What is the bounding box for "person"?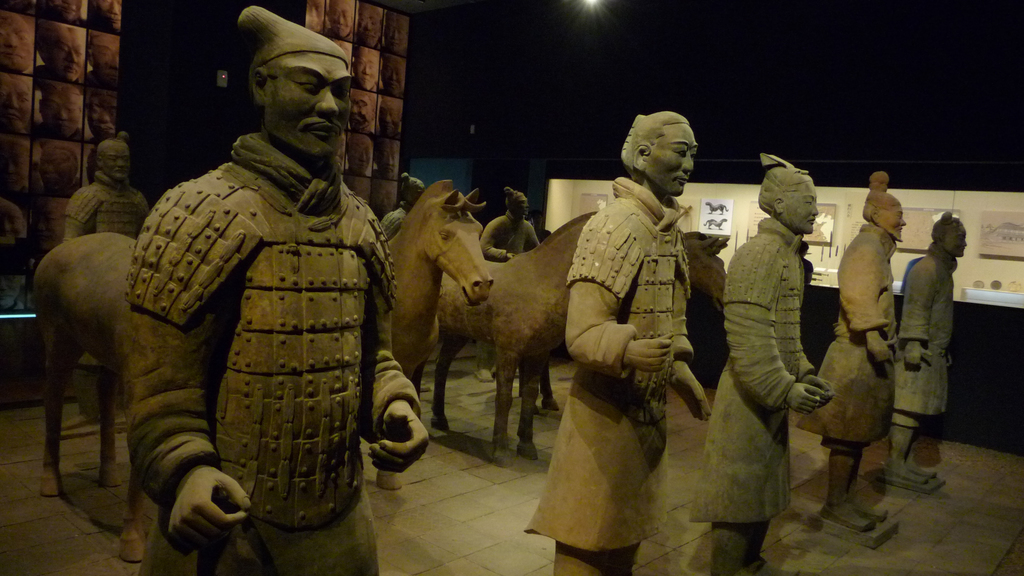
[x1=100, y1=27, x2=407, y2=575].
